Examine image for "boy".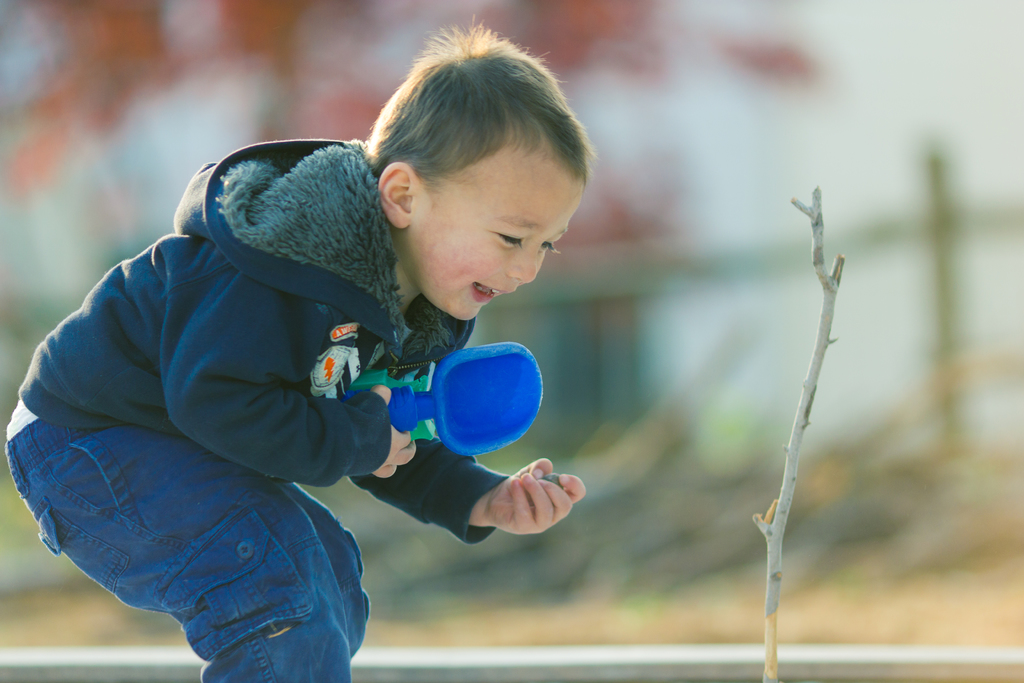
Examination result: detection(3, 13, 582, 682).
